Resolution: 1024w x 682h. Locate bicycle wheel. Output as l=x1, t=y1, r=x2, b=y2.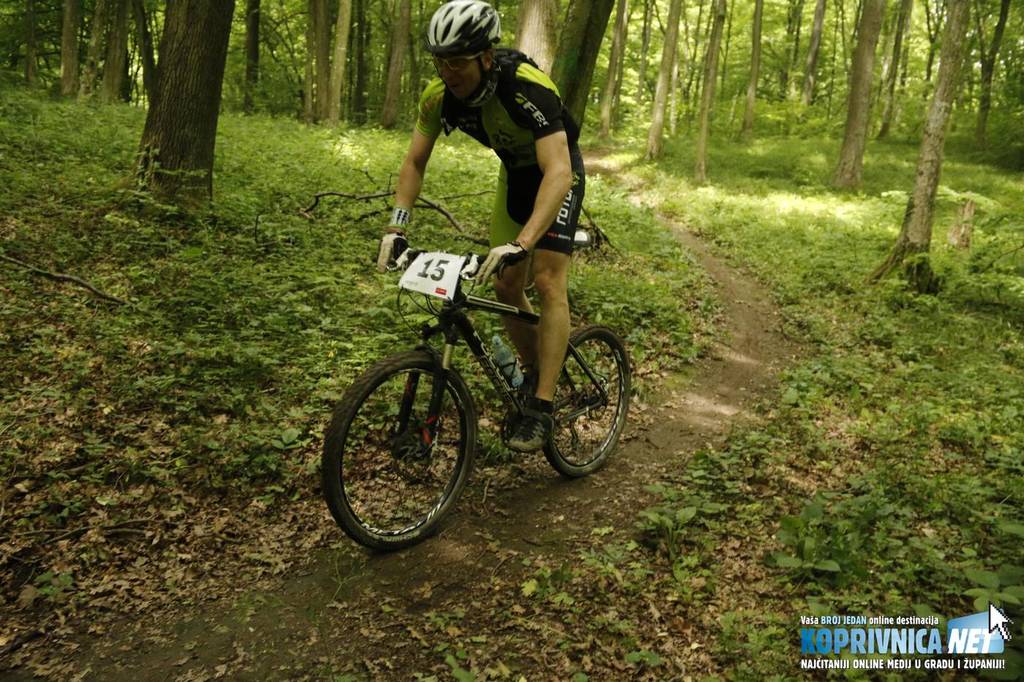
l=339, t=345, r=474, b=550.
